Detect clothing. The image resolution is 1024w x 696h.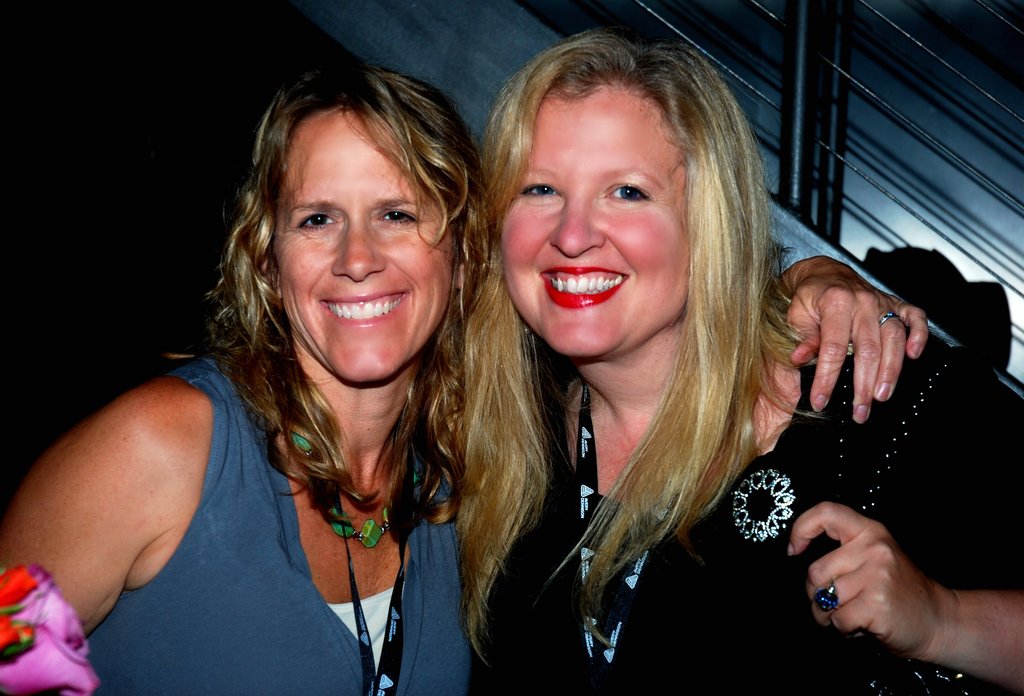
l=82, t=279, r=490, b=682.
